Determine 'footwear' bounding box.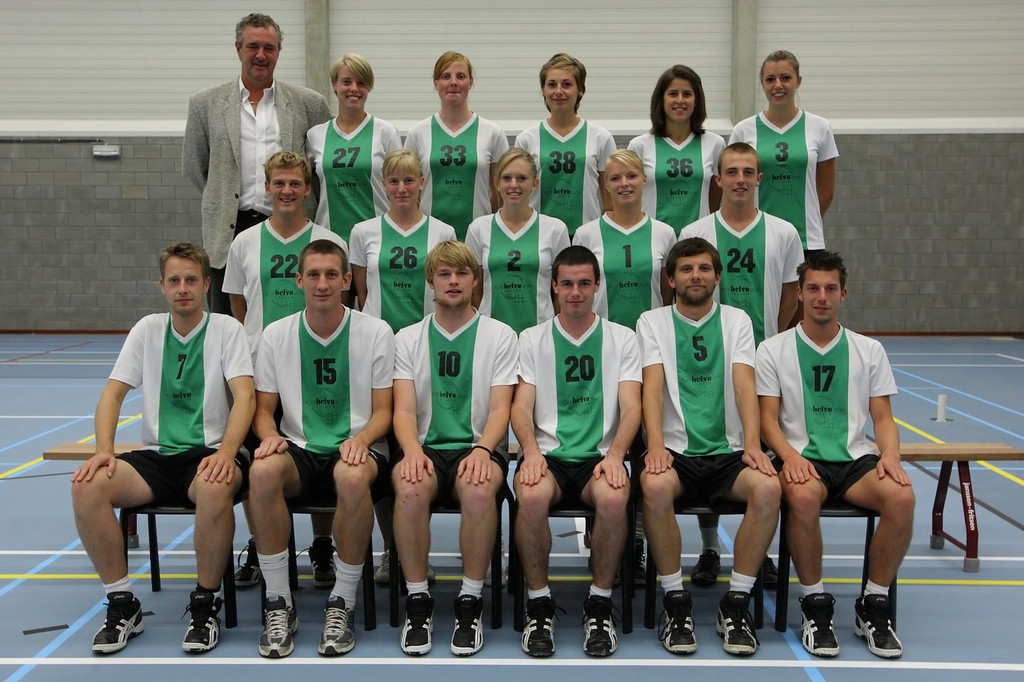
Determined: select_region(518, 593, 554, 658).
